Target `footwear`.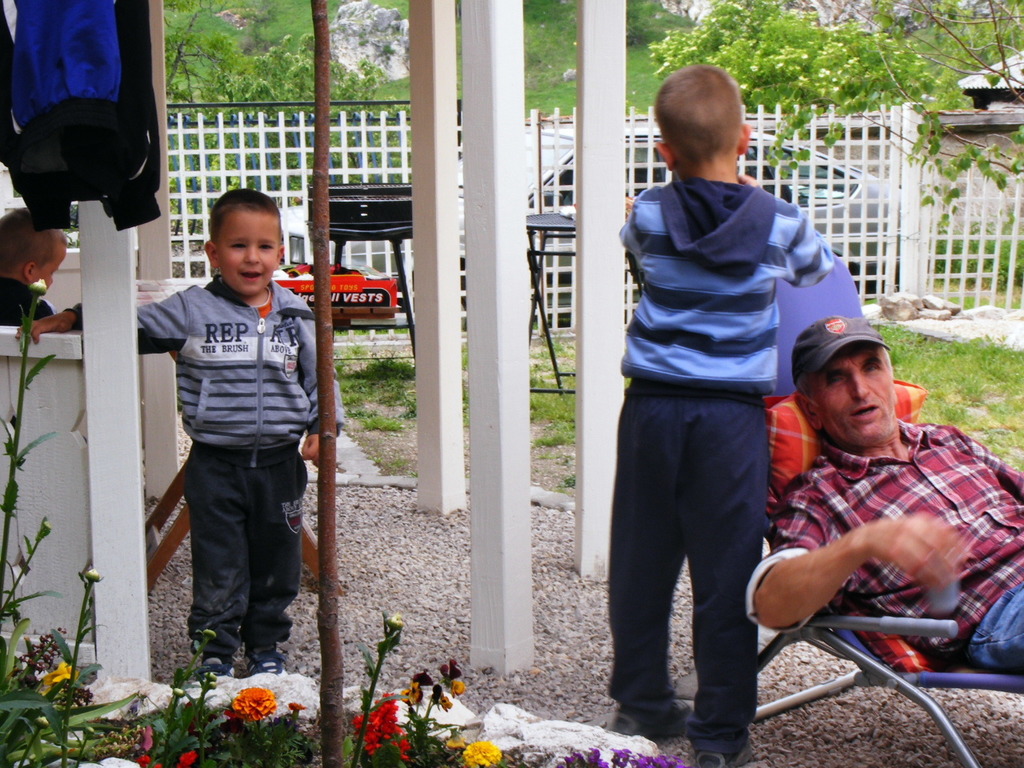
Target region: crop(695, 753, 743, 767).
